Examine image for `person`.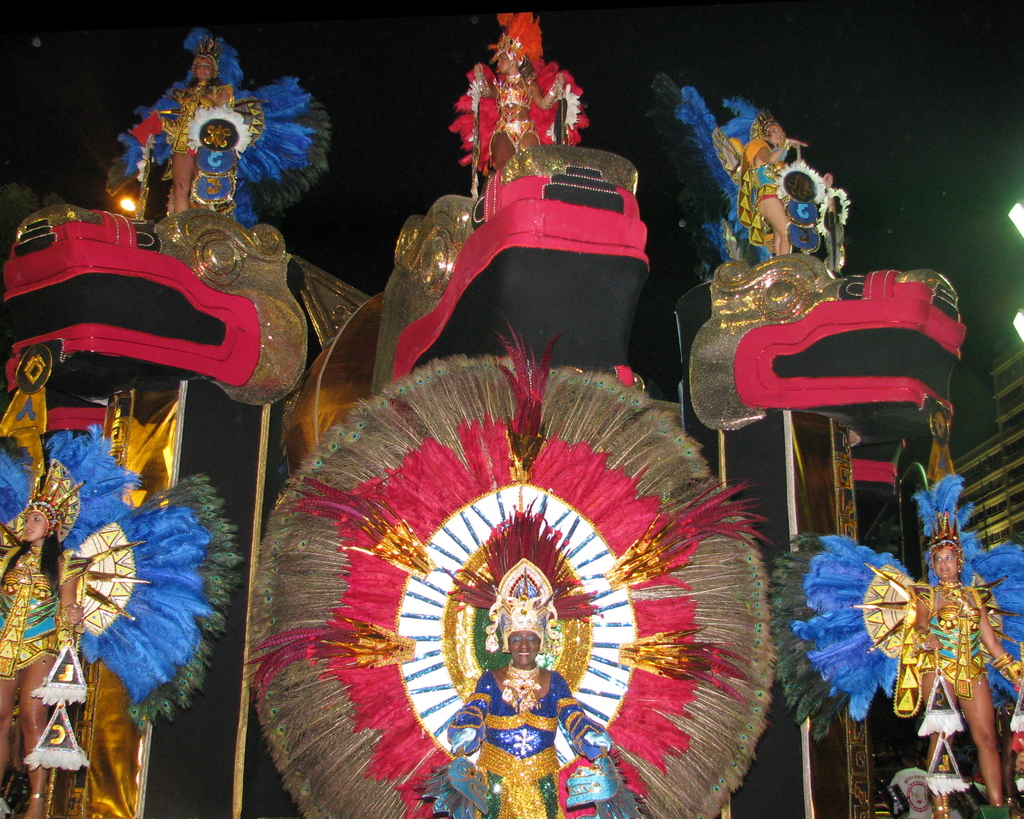
Examination result: (0,504,81,818).
